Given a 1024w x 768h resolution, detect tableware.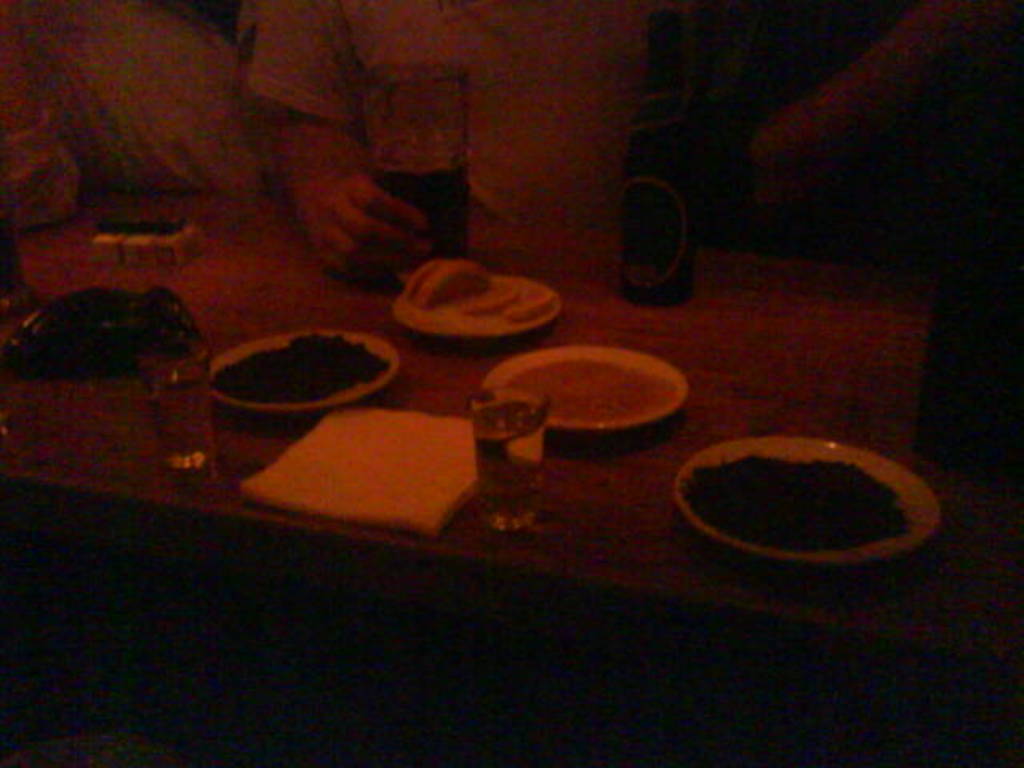
x1=144 y1=339 x2=222 y2=483.
